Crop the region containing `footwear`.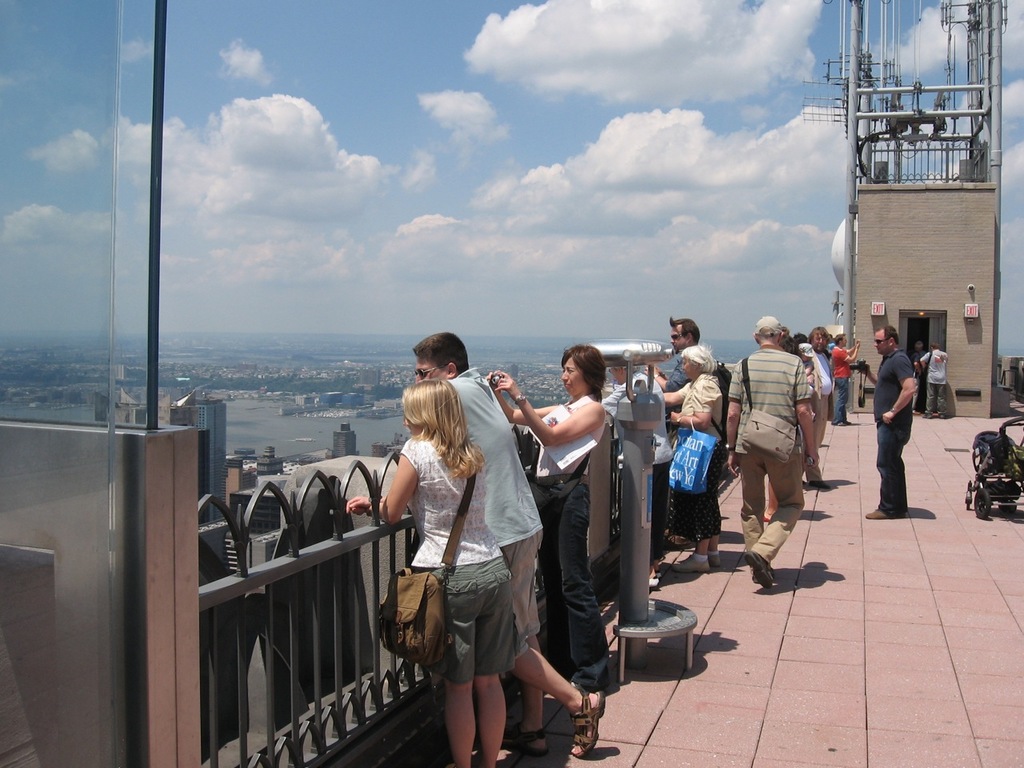
Crop region: x1=497, y1=722, x2=547, y2=760.
